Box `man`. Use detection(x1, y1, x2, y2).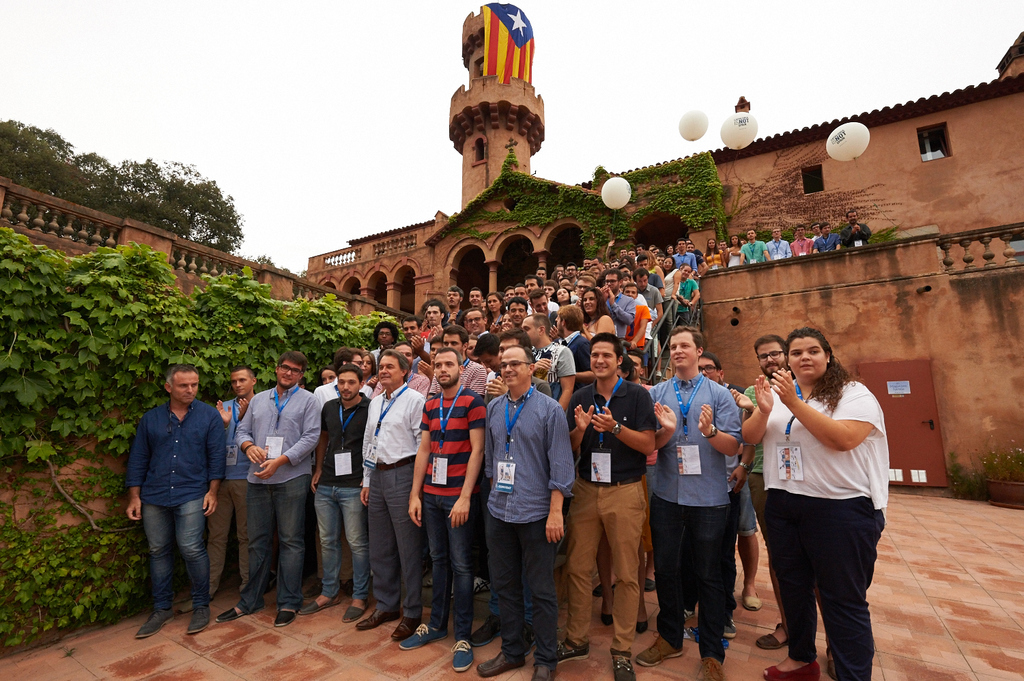
detection(425, 319, 492, 579).
